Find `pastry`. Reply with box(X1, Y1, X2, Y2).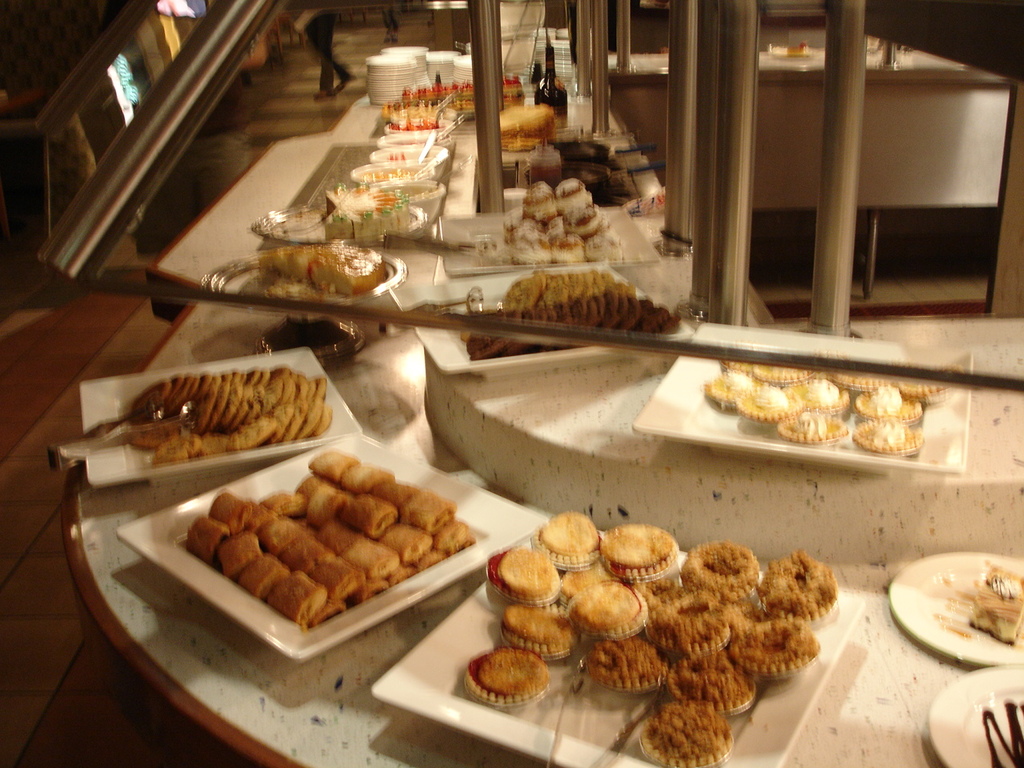
box(642, 696, 729, 762).
